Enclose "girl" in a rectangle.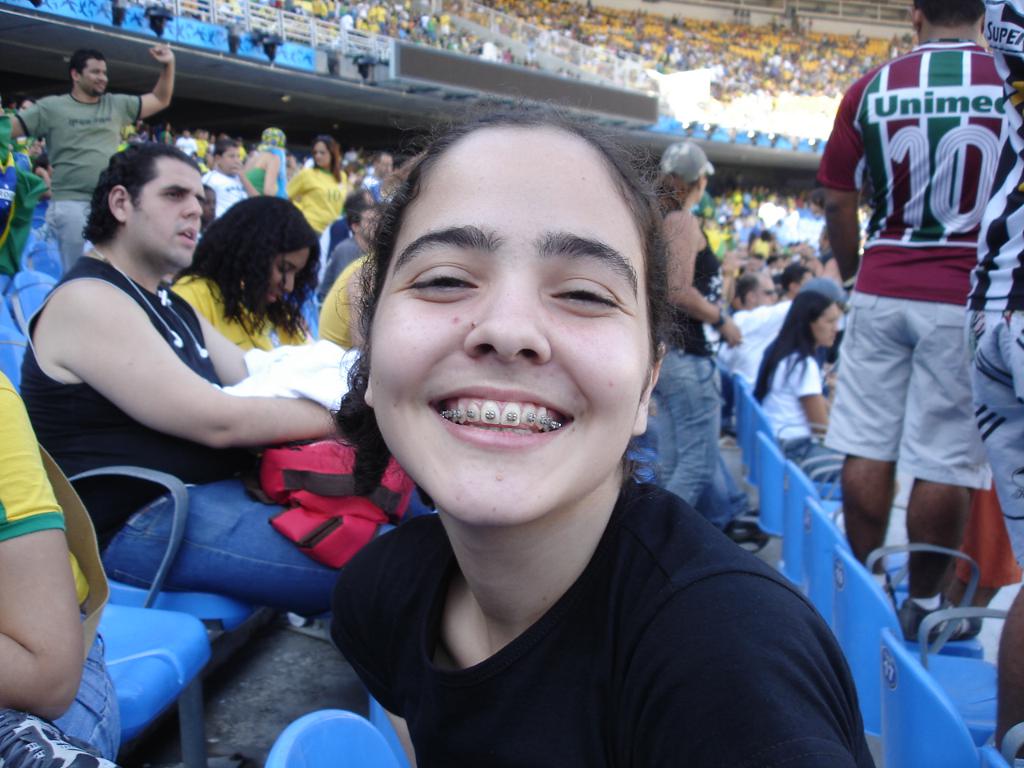
{"left": 753, "top": 290, "right": 839, "bottom": 477}.
